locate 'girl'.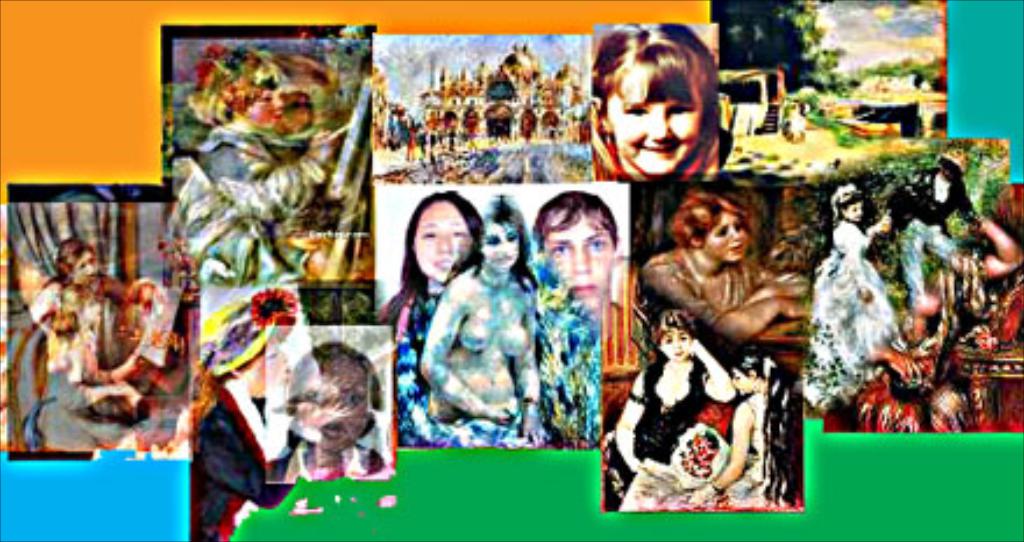
Bounding box: x1=7, y1=237, x2=119, y2=344.
